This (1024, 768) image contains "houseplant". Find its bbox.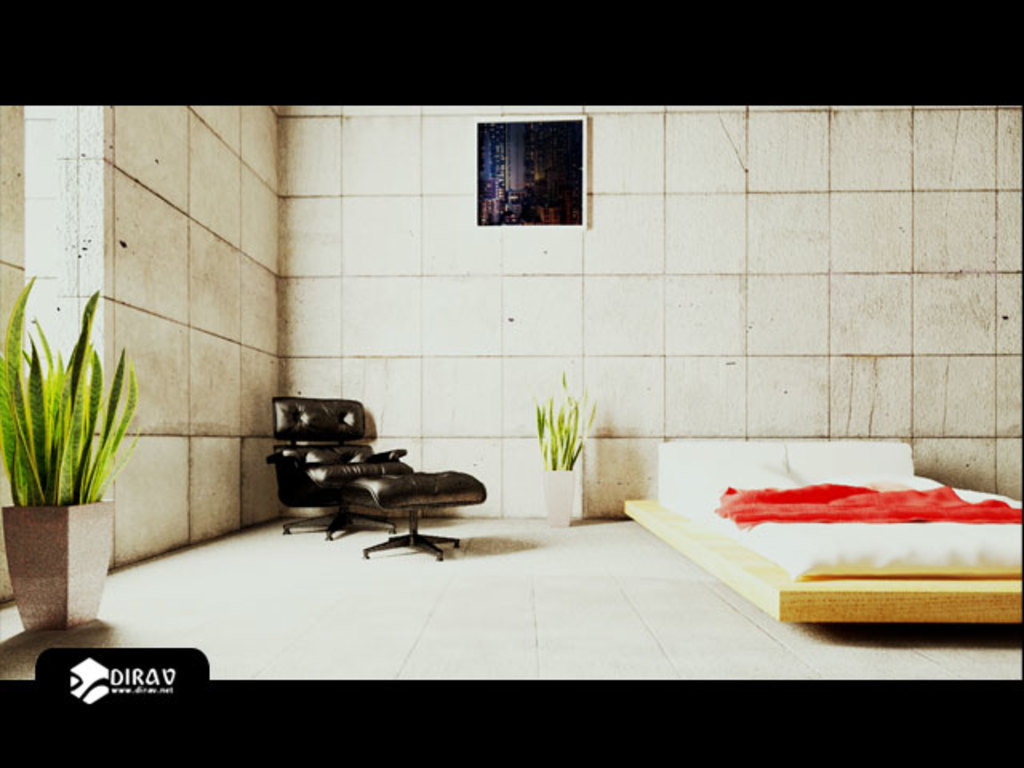
locate(0, 267, 146, 634).
